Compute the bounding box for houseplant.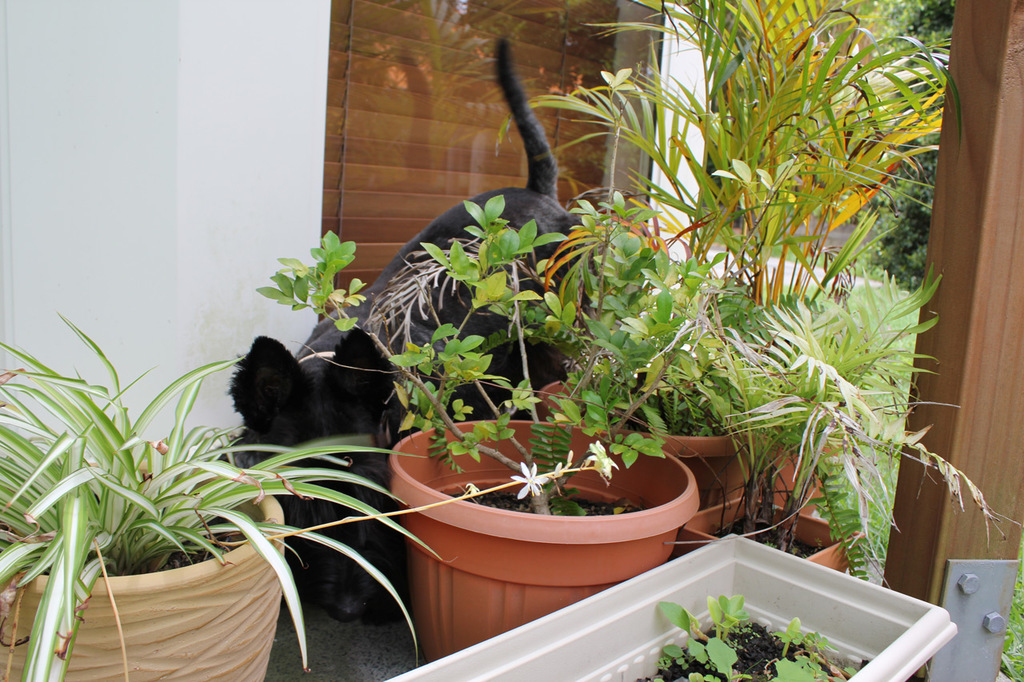
pyautogui.locateOnScreen(366, 530, 963, 681).
